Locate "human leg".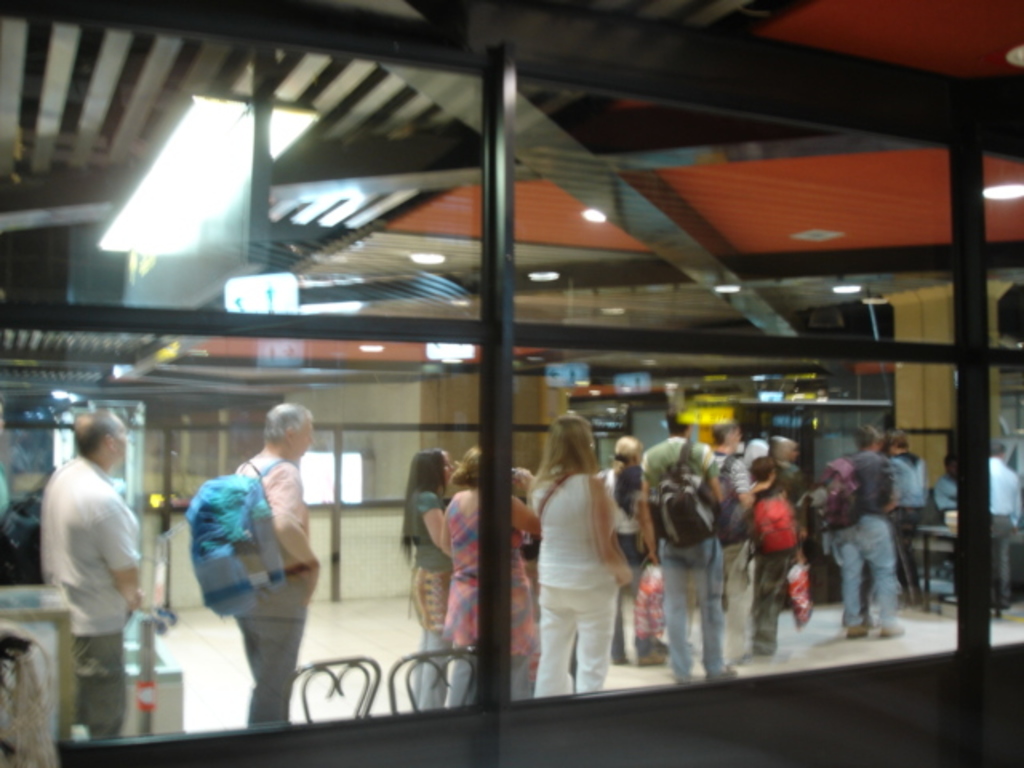
Bounding box: 538 586 571 701.
